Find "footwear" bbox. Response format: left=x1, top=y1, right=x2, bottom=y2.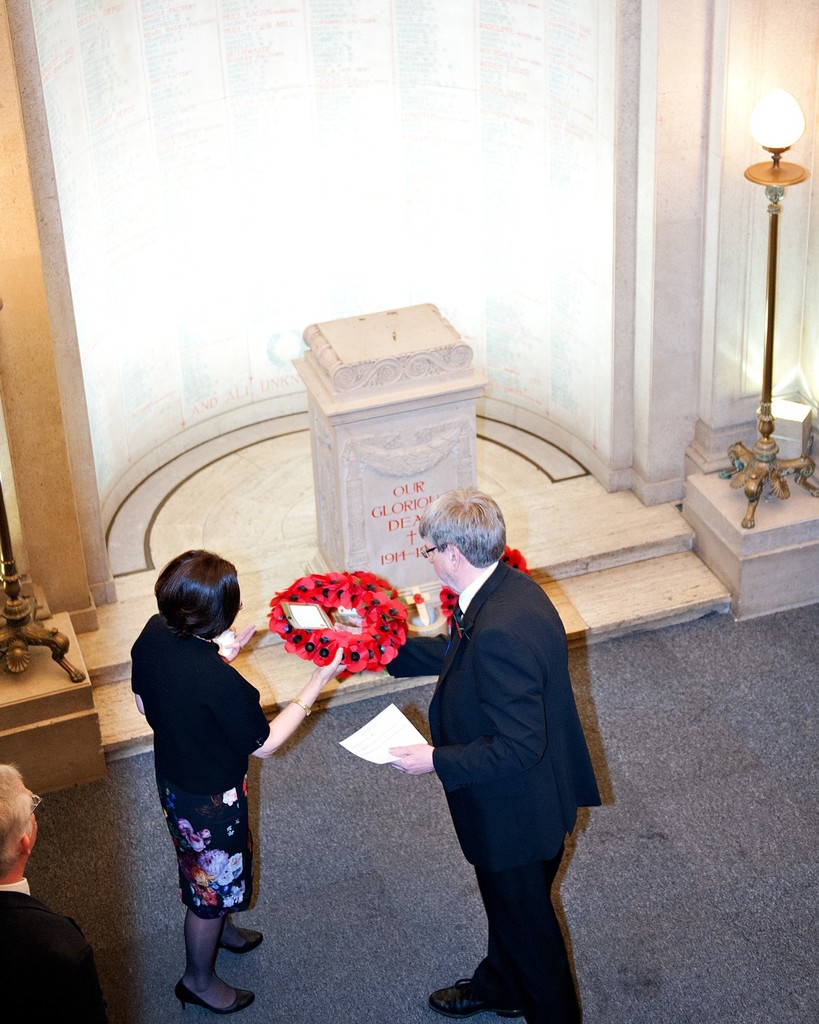
left=219, top=915, right=276, bottom=961.
